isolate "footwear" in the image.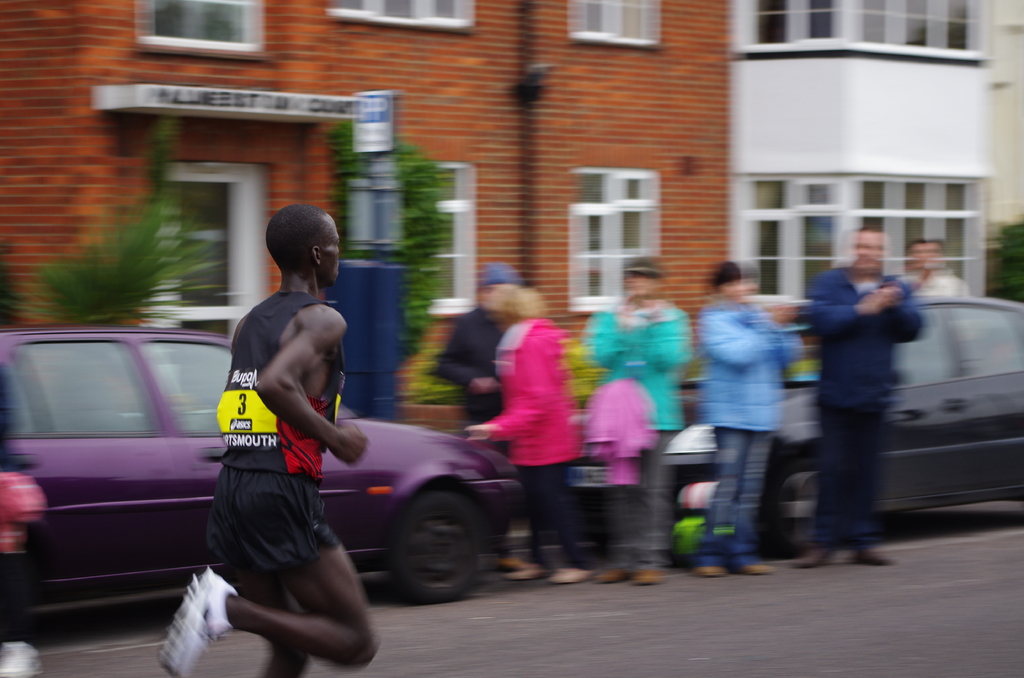
Isolated region: {"left": 158, "top": 569, "right": 227, "bottom": 677}.
